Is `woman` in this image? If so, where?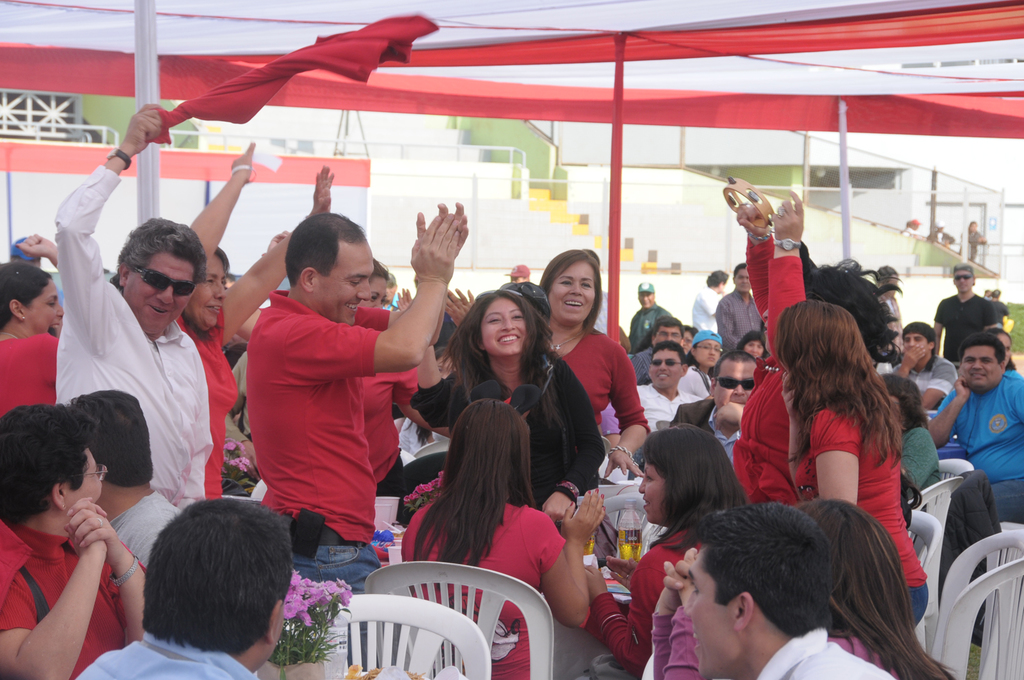
Yes, at 413, 292, 606, 521.
